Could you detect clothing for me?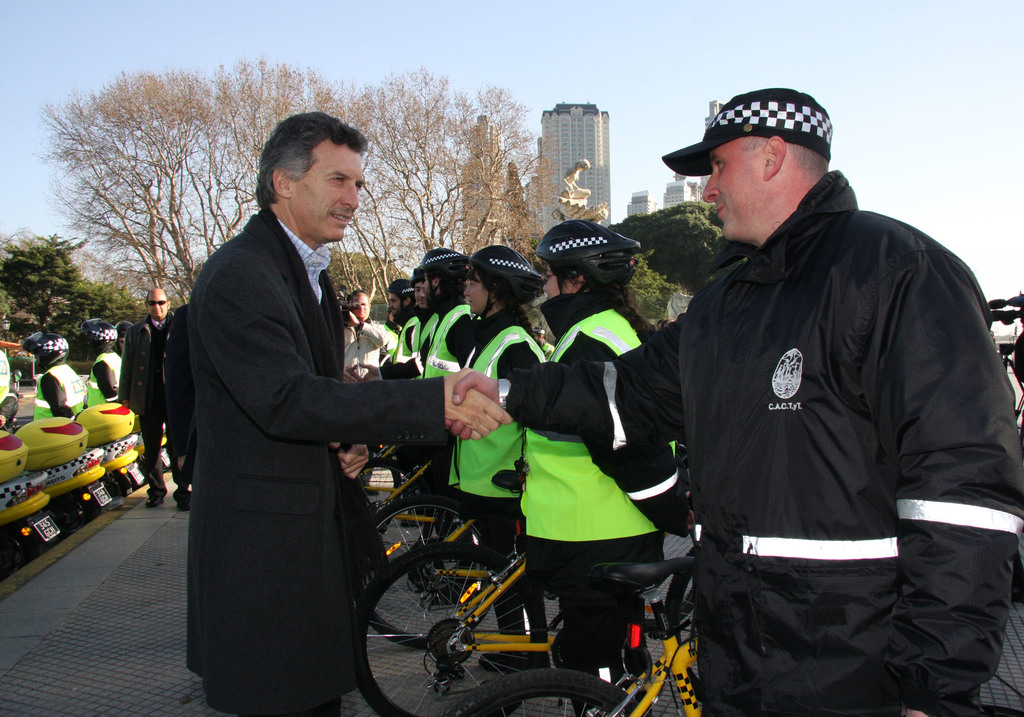
Detection result: [left=517, top=303, right=651, bottom=685].
